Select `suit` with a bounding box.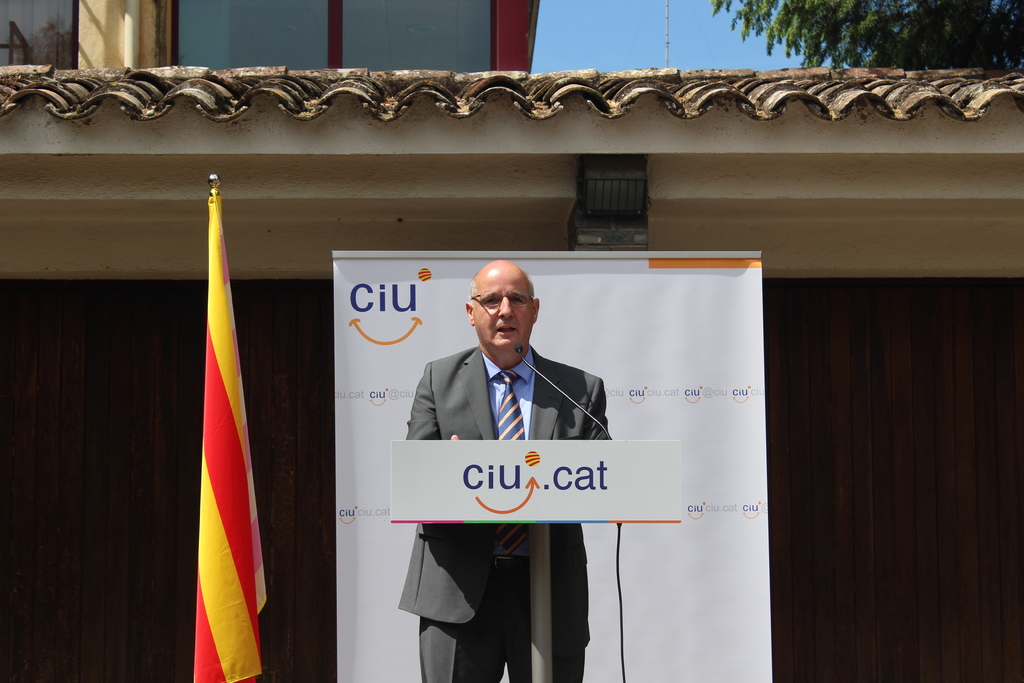
(397,340,612,682).
